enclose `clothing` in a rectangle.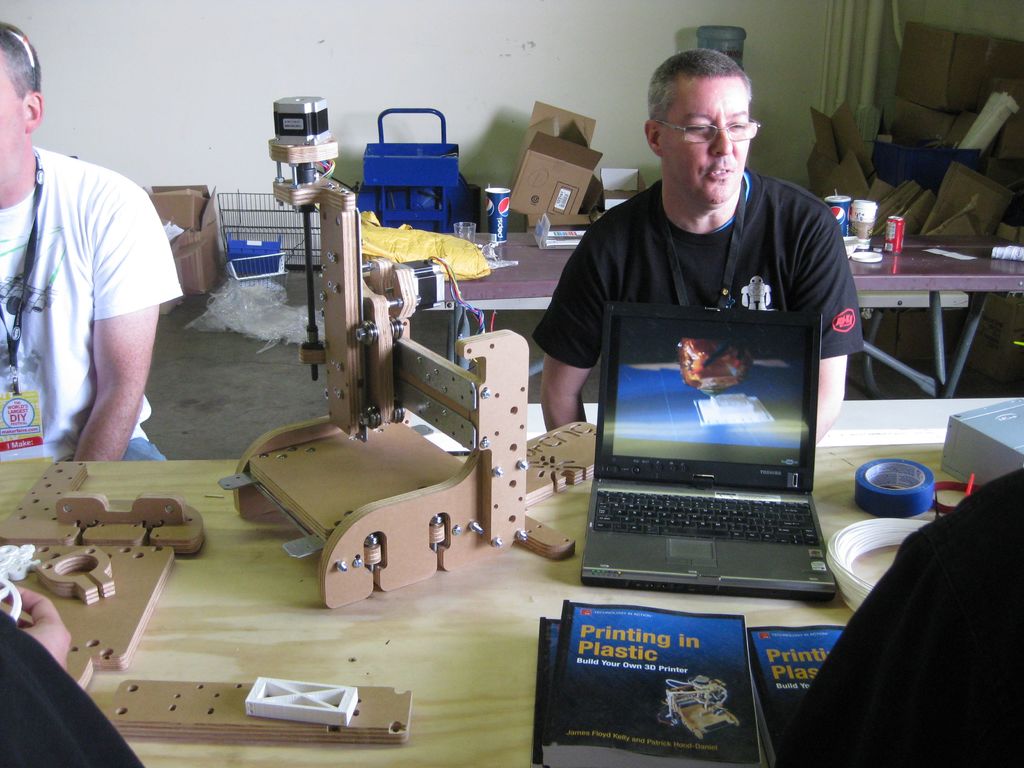
locate(26, 111, 178, 467).
